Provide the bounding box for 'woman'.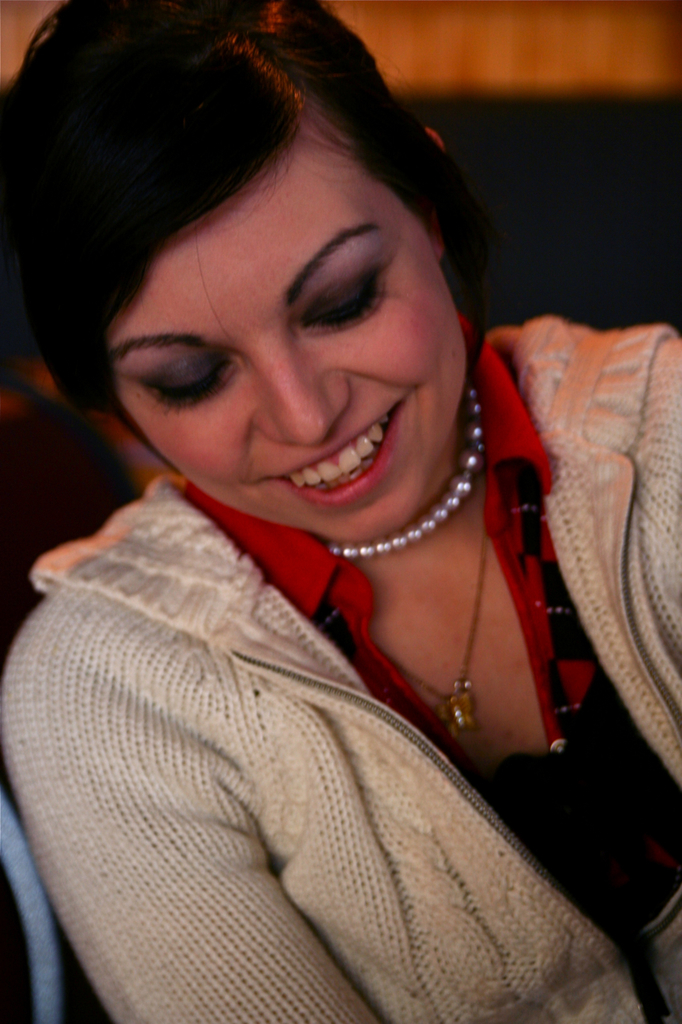
pyautogui.locateOnScreen(0, 0, 681, 1023).
